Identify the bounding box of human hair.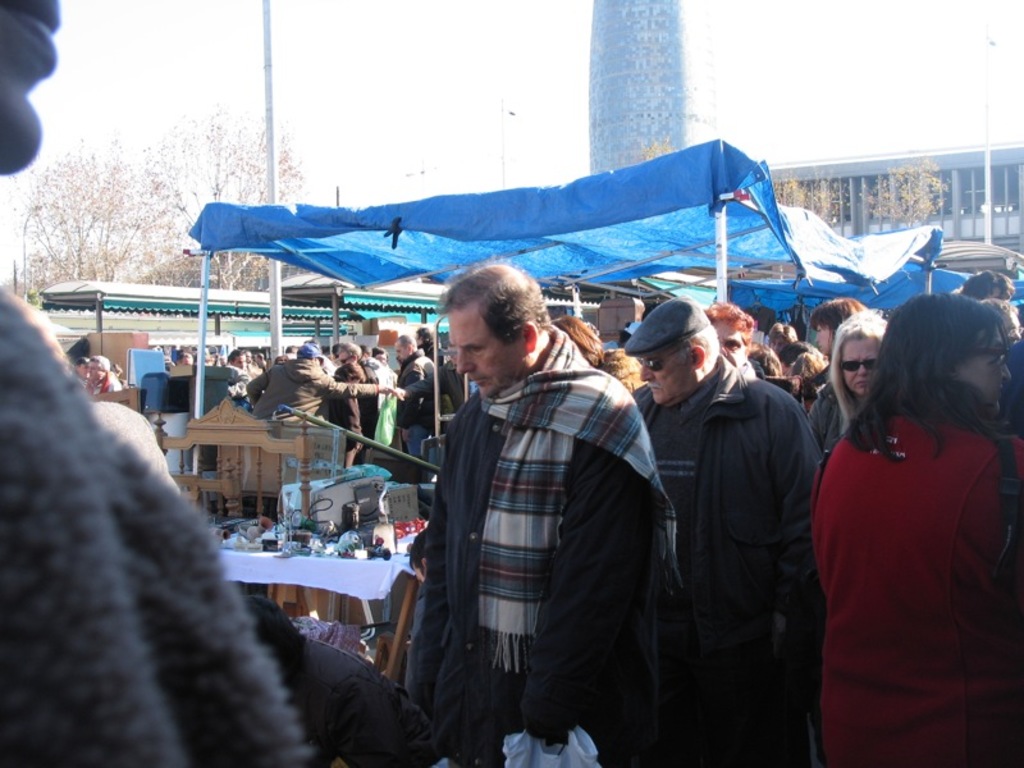
bbox(111, 362, 122, 375).
